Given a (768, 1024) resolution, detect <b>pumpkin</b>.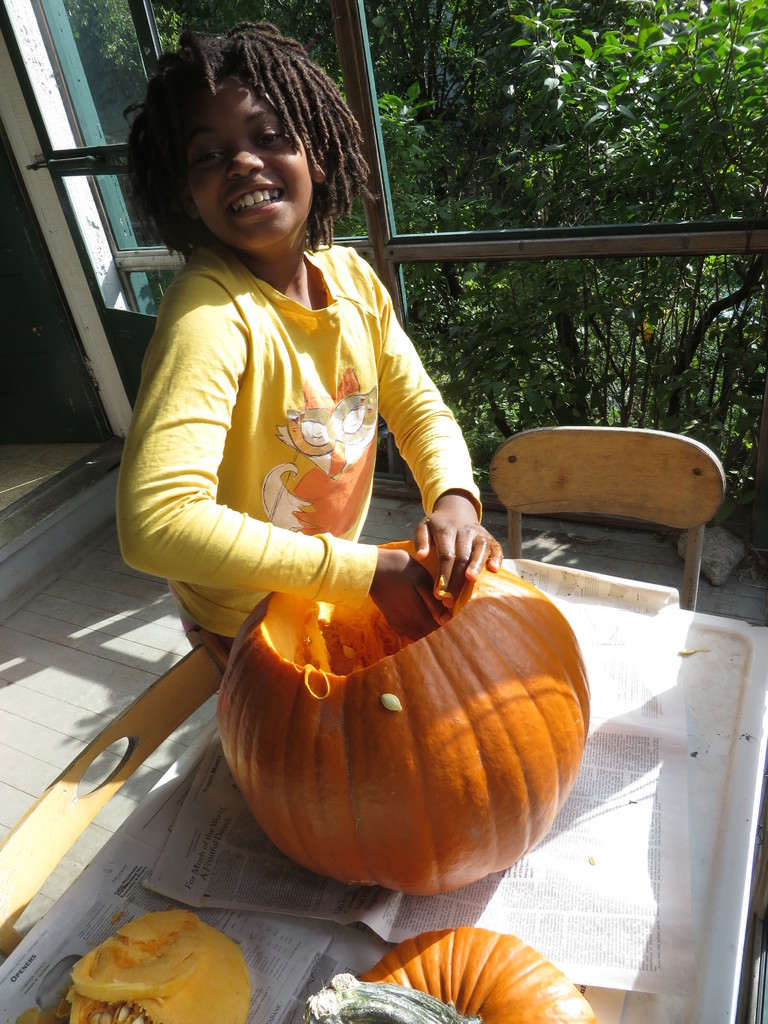
BBox(289, 928, 598, 1023).
